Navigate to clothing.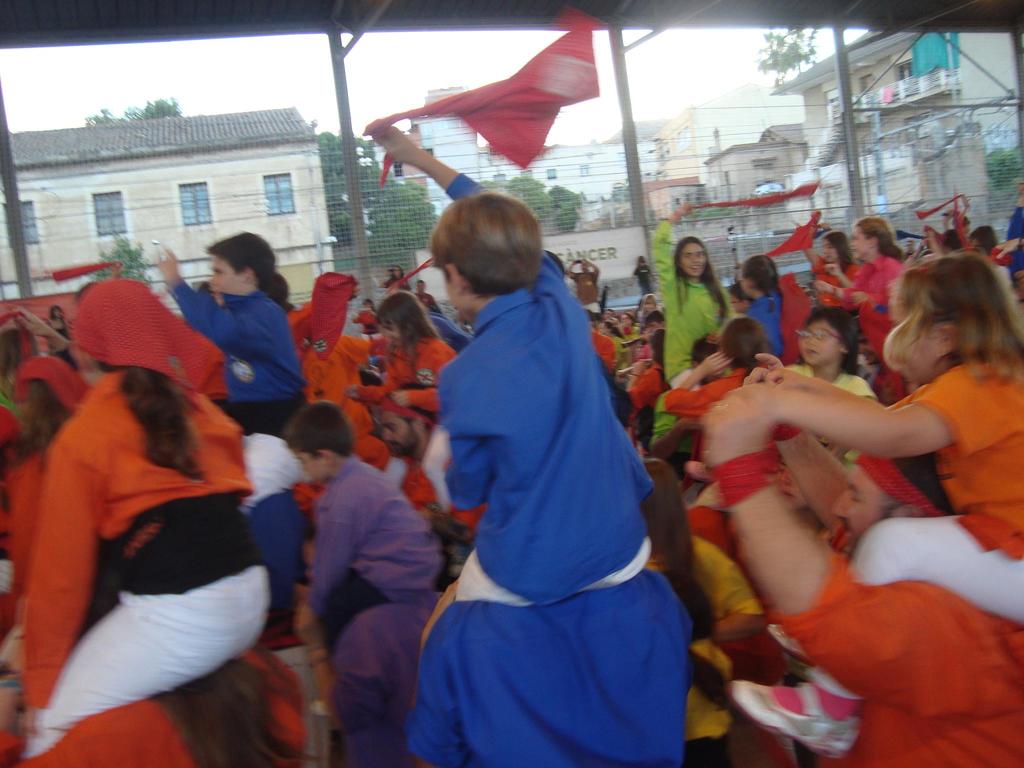
Navigation target: <box>996,205,1023,278</box>.
